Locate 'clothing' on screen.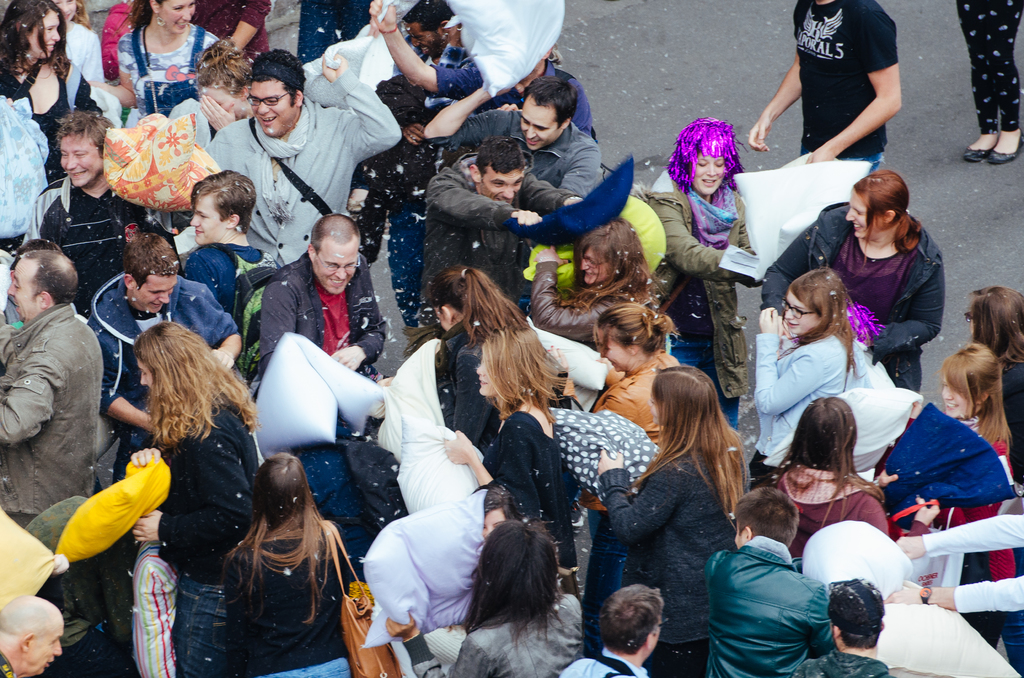
On screen at <box>22,174,147,305</box>.
